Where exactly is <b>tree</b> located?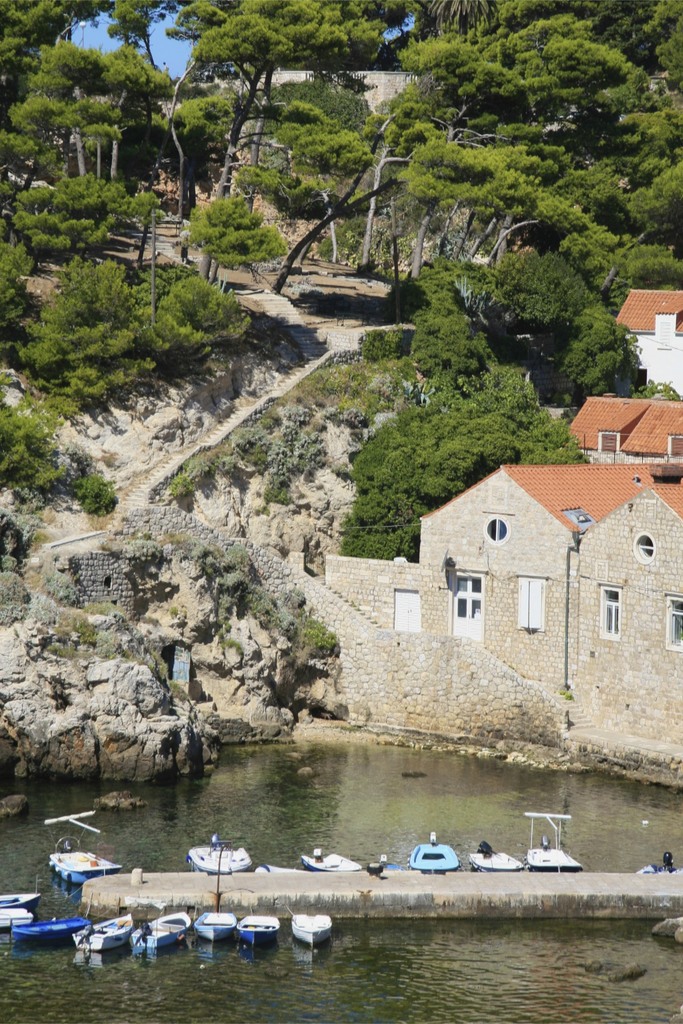
Its bounding box is BBox(181, 188, 284, 280).
